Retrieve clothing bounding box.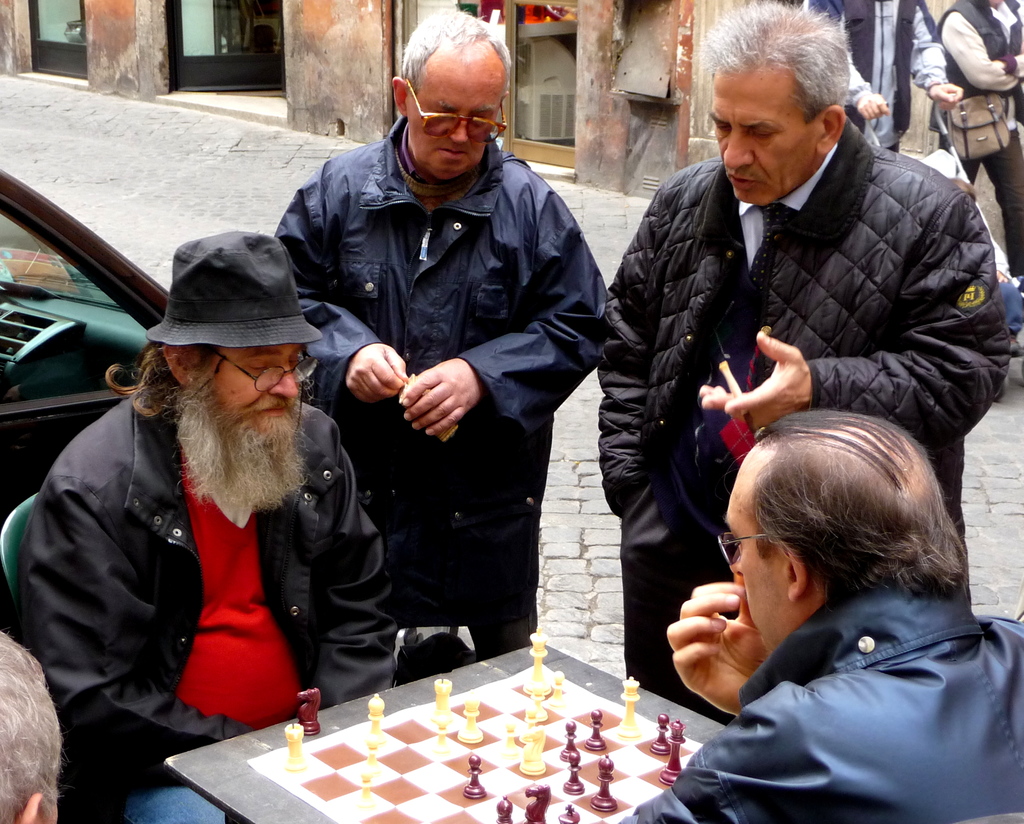
Bounding box: [x1=591, y1=593, x2=1023, y2=823].
